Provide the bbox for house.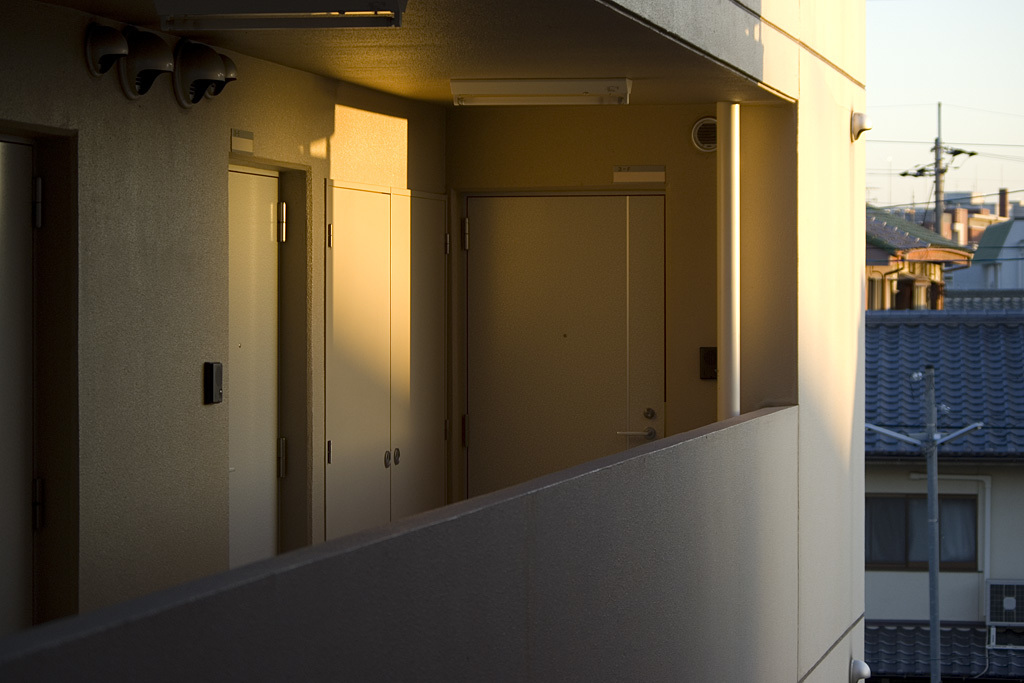
{"left": 868, "top": 294, "right": 1023, "bottom": 681}.
